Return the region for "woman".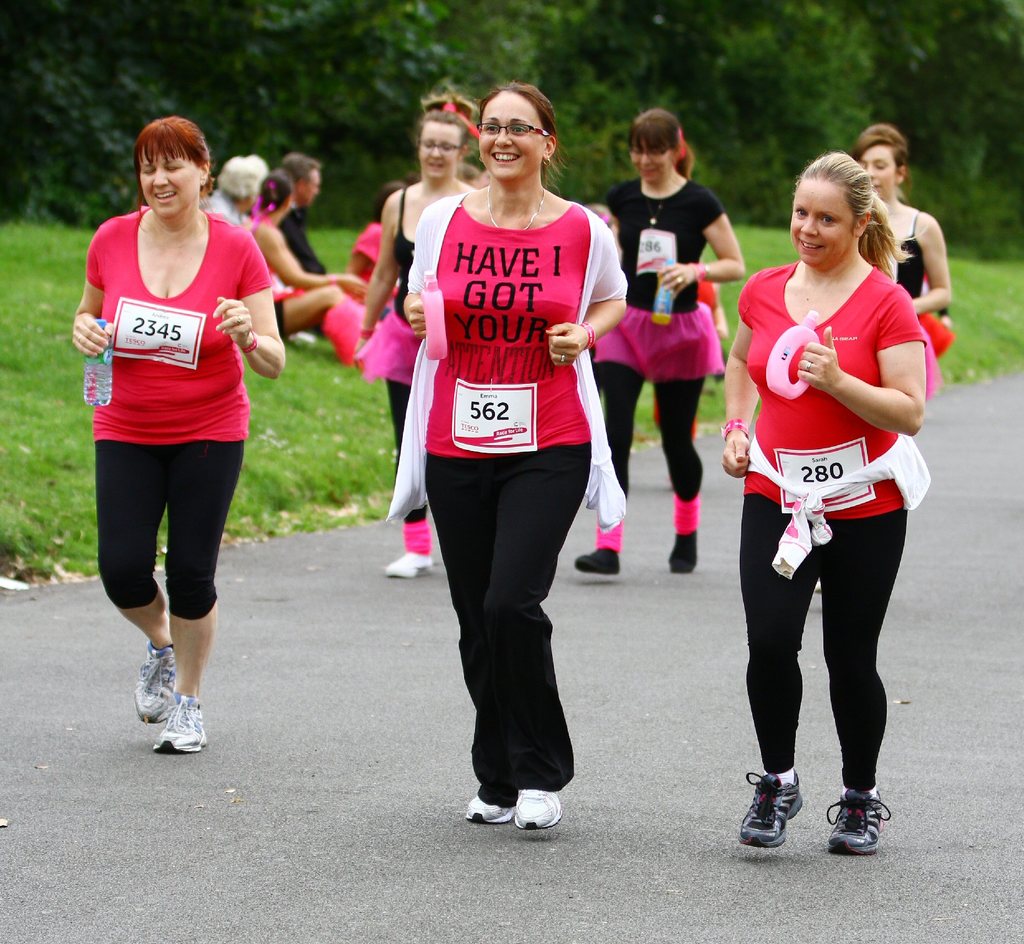
region(372, 80, 621, 813).
